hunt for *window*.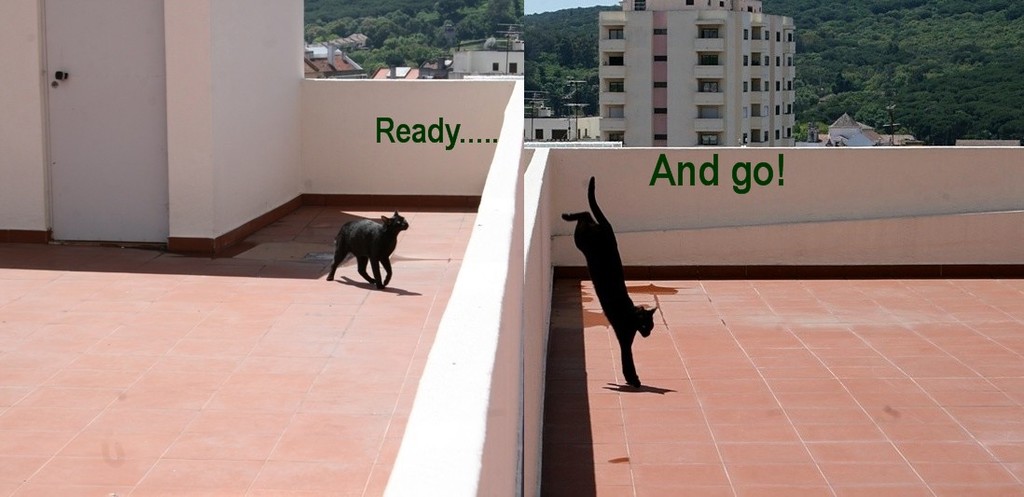
Hunted down at rect(507, 62, 517, 74).
